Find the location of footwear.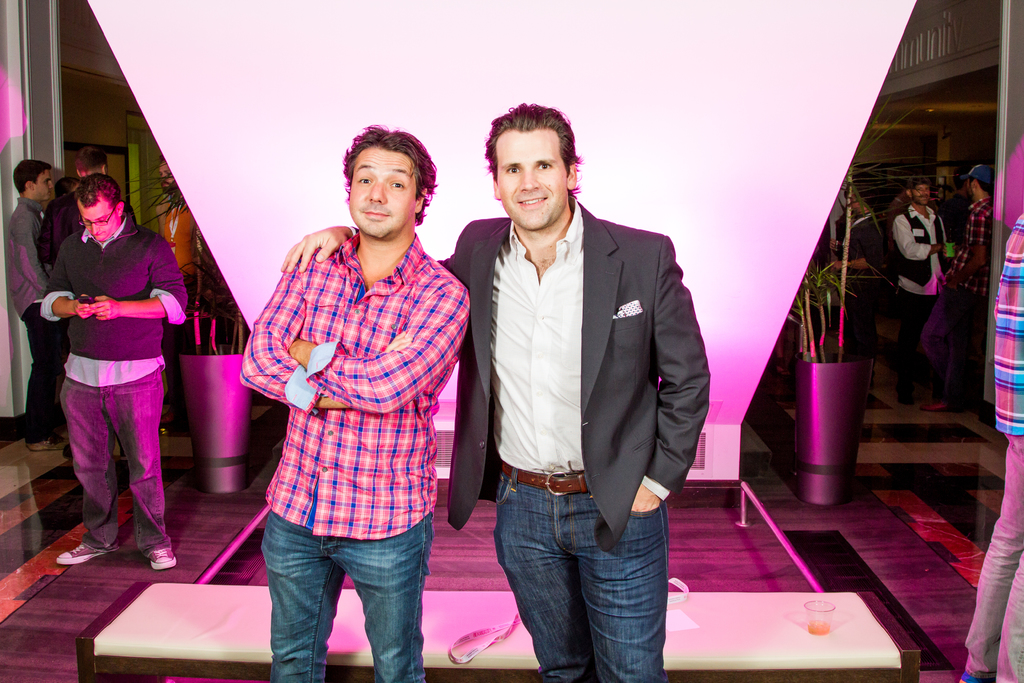
Location: box(24, 431, 68, 451).
